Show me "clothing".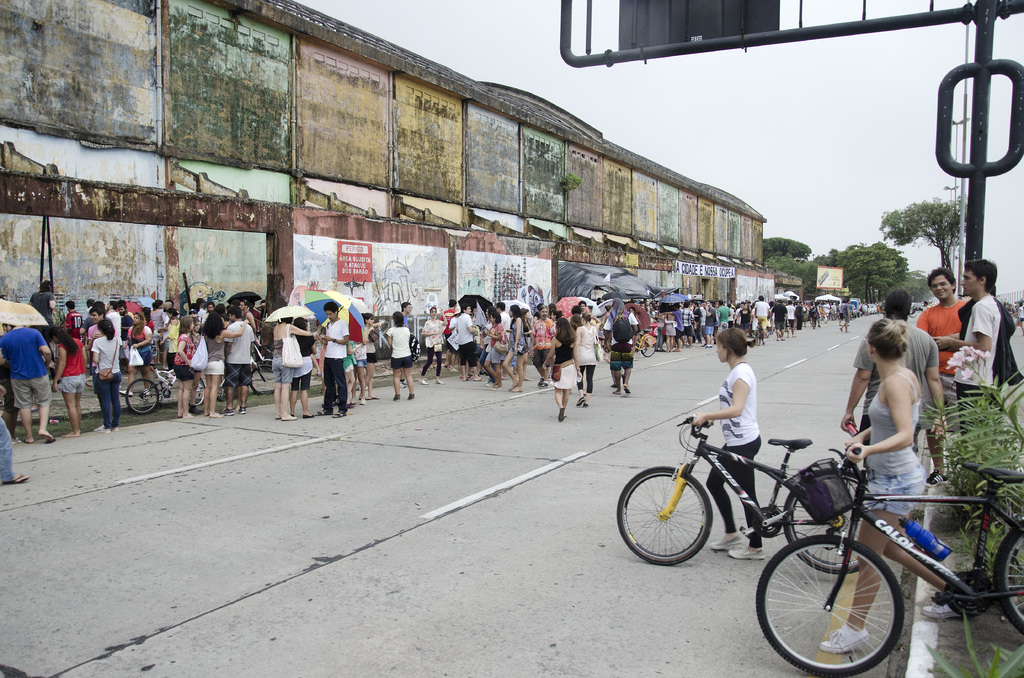
"clothing" is here: bbox=[929, 272, 952, 302].
